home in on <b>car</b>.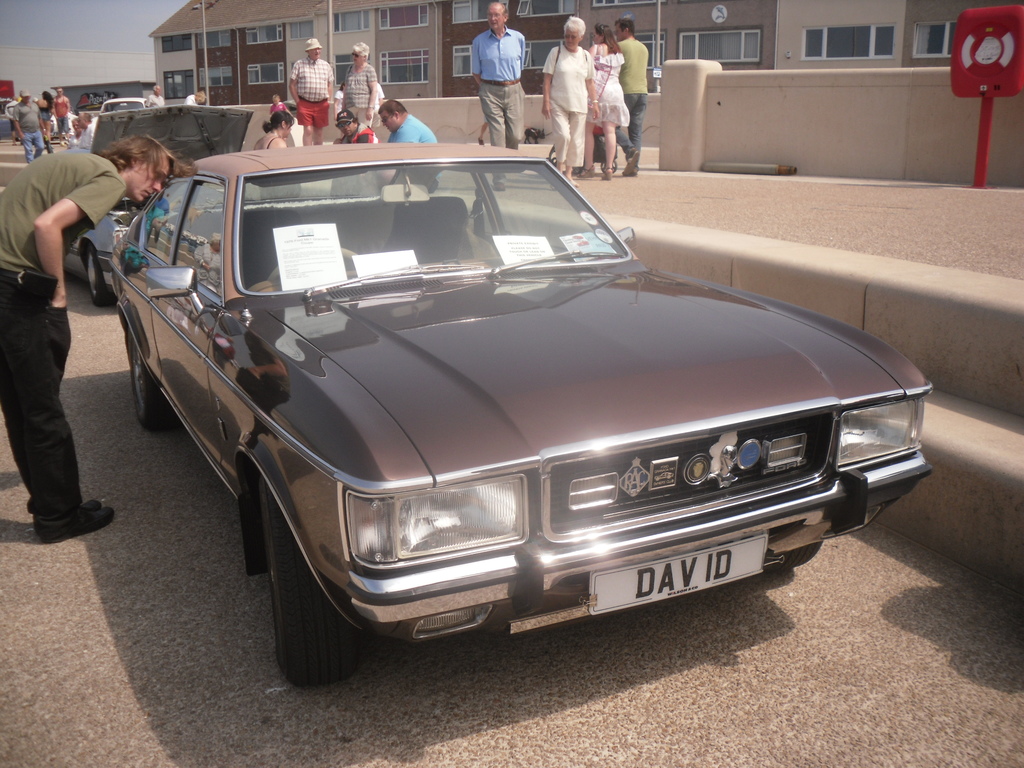
Homed in at (65, 102, 253, 305).
